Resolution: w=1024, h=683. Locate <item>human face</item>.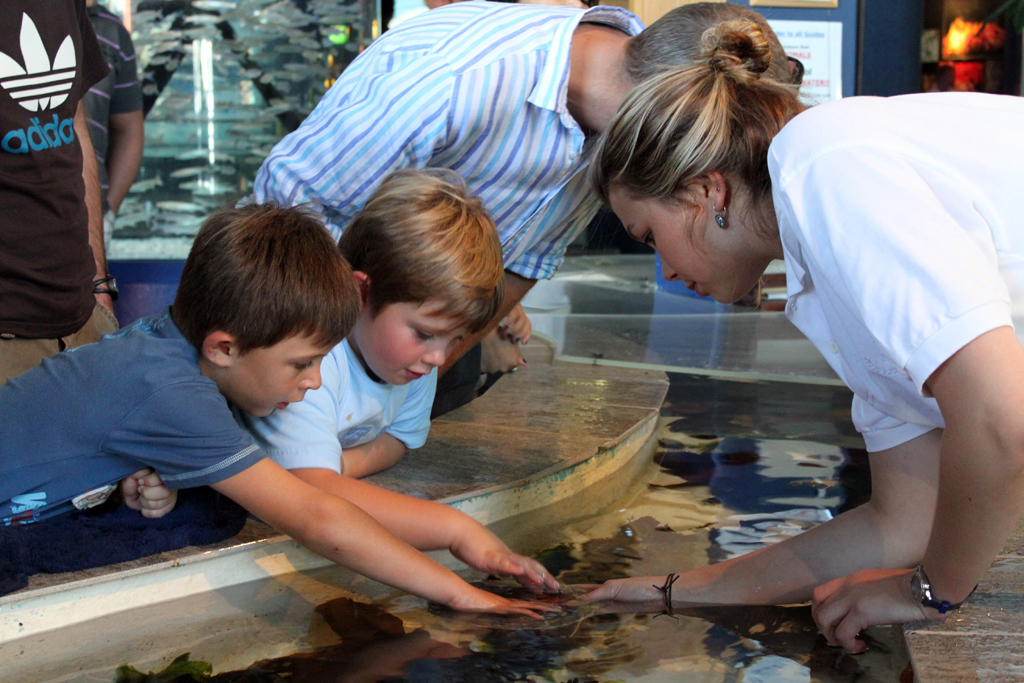
BBox(610, 190, 741, 312).
